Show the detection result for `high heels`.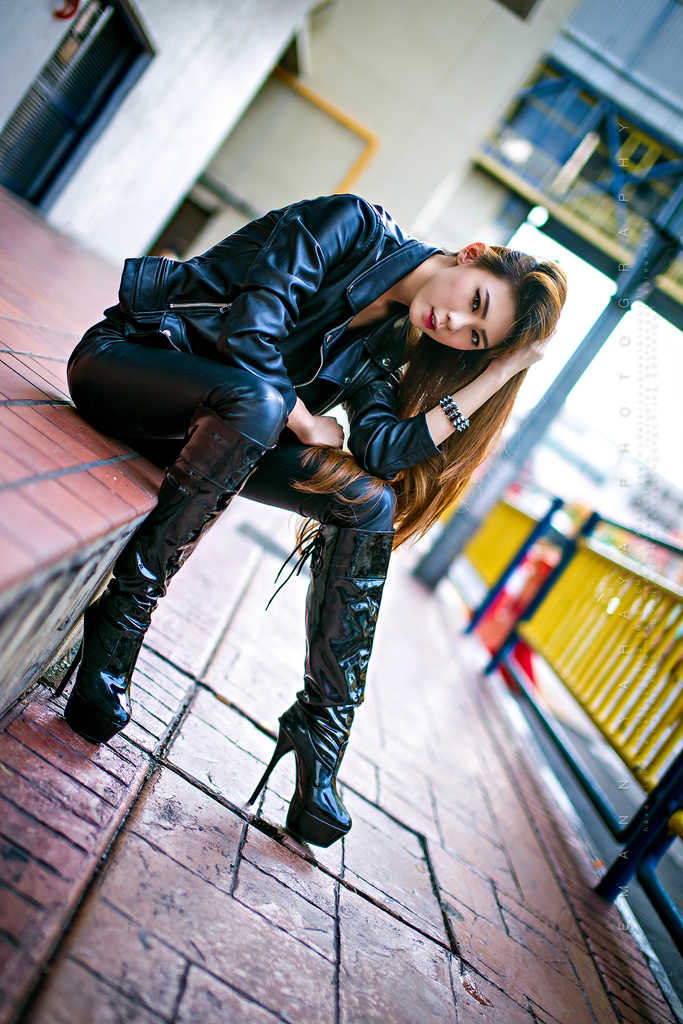
253, 506, 382, 883.
